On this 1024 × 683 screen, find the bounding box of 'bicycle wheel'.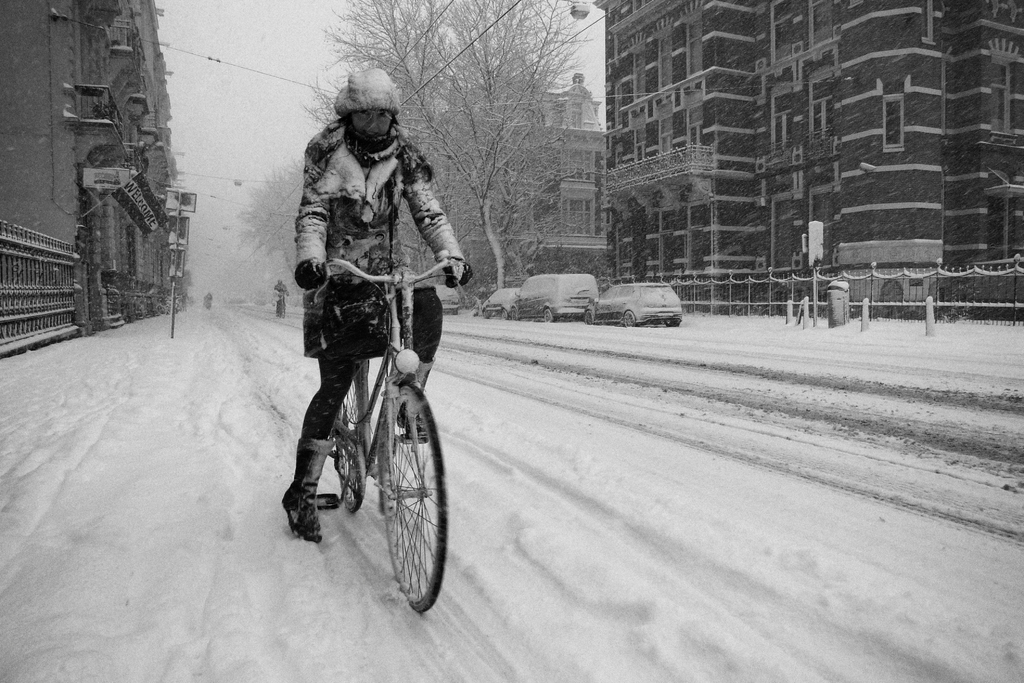
Bounding box: [330, 366, 369, 516].
